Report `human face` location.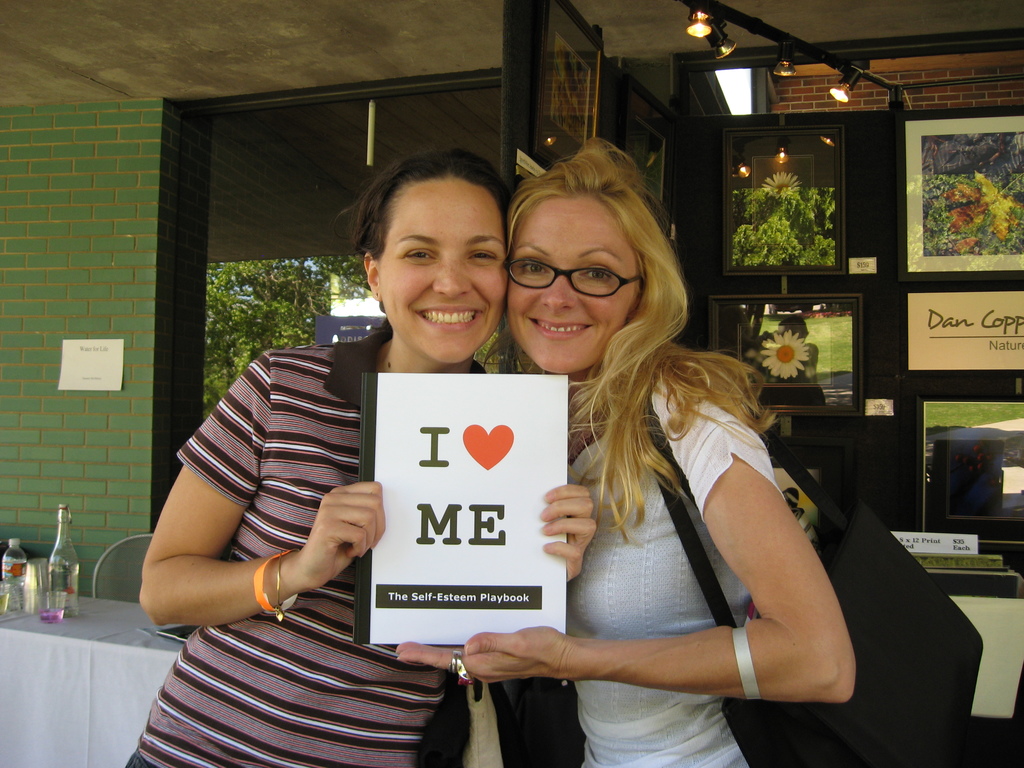
Report: select_region(382, 177, 506, 364).
